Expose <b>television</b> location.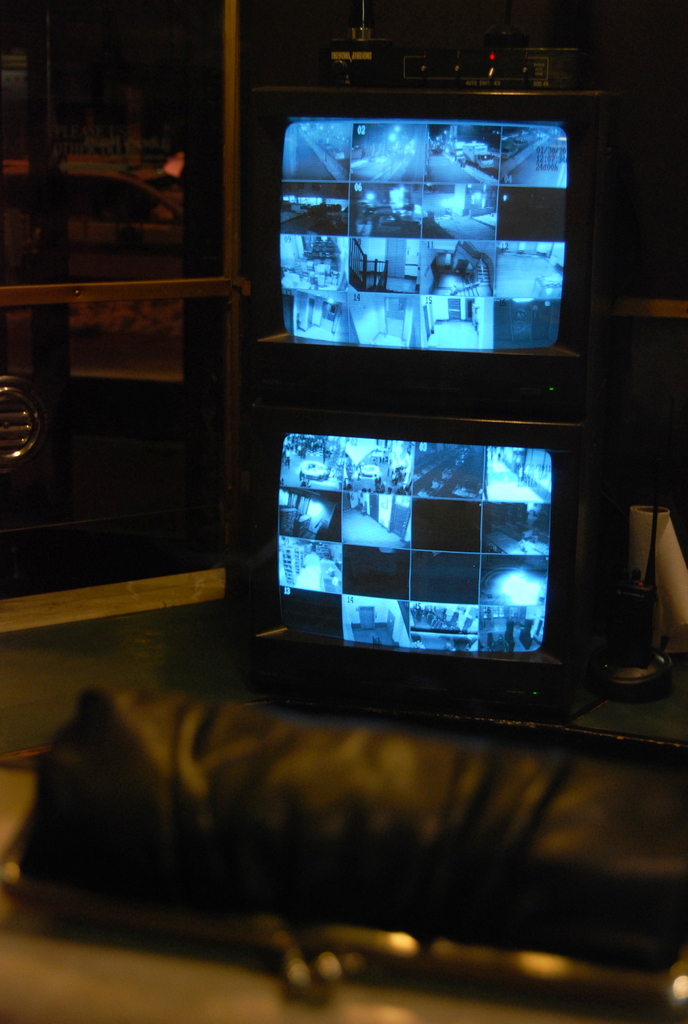
Exposed at x1=245, y1=414, x2=596, y2=727.
